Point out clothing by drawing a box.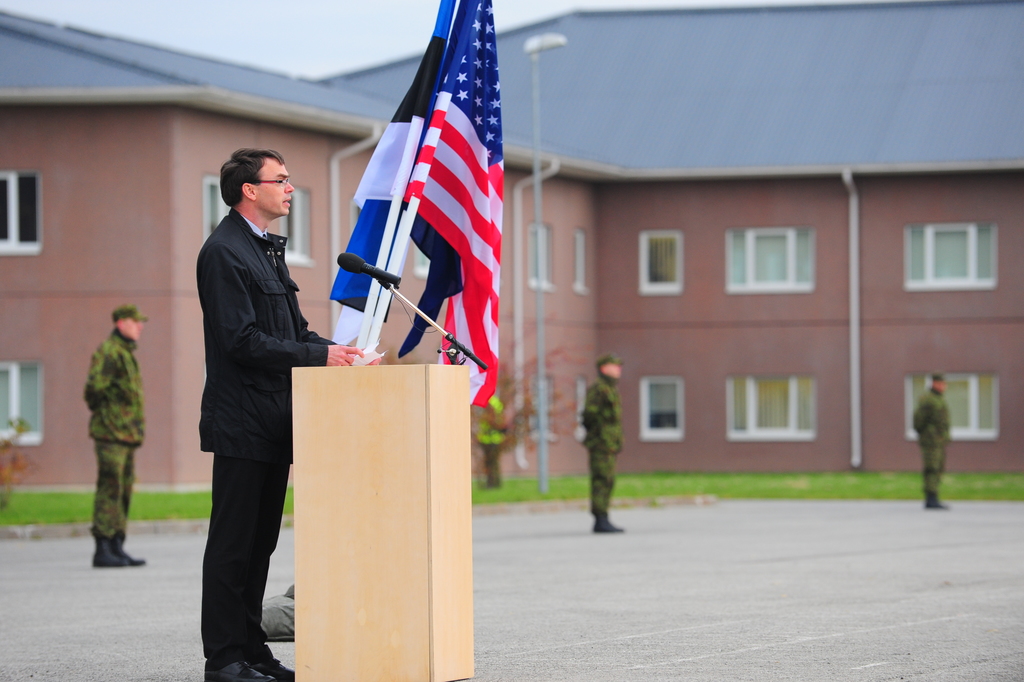
[x1=578, y1=373, x2=622, y2=523].
